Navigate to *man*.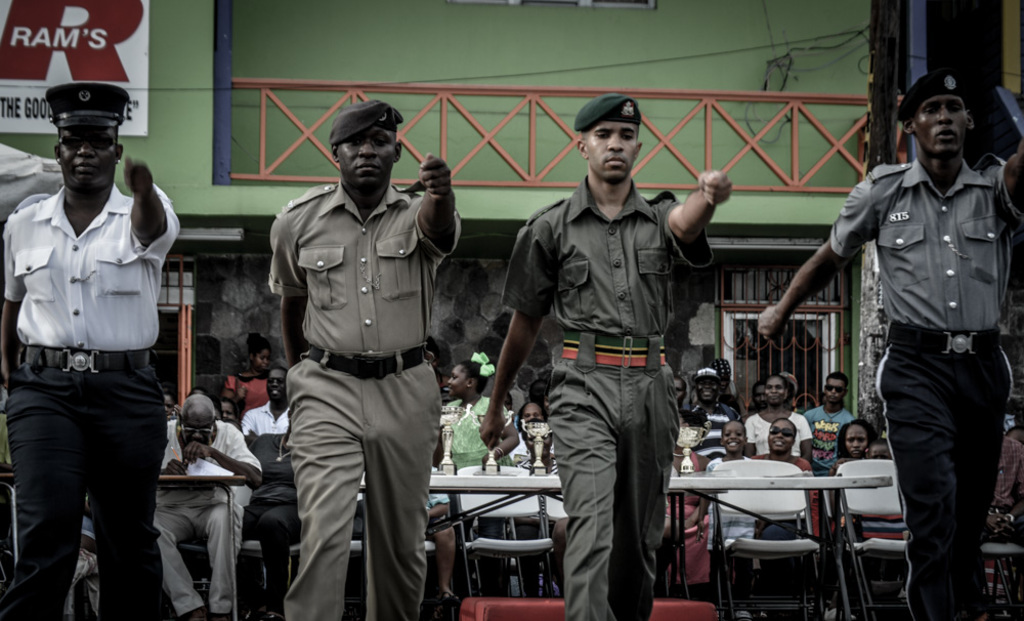
Navigation target: bbox=[478, 93, 733, 620].
